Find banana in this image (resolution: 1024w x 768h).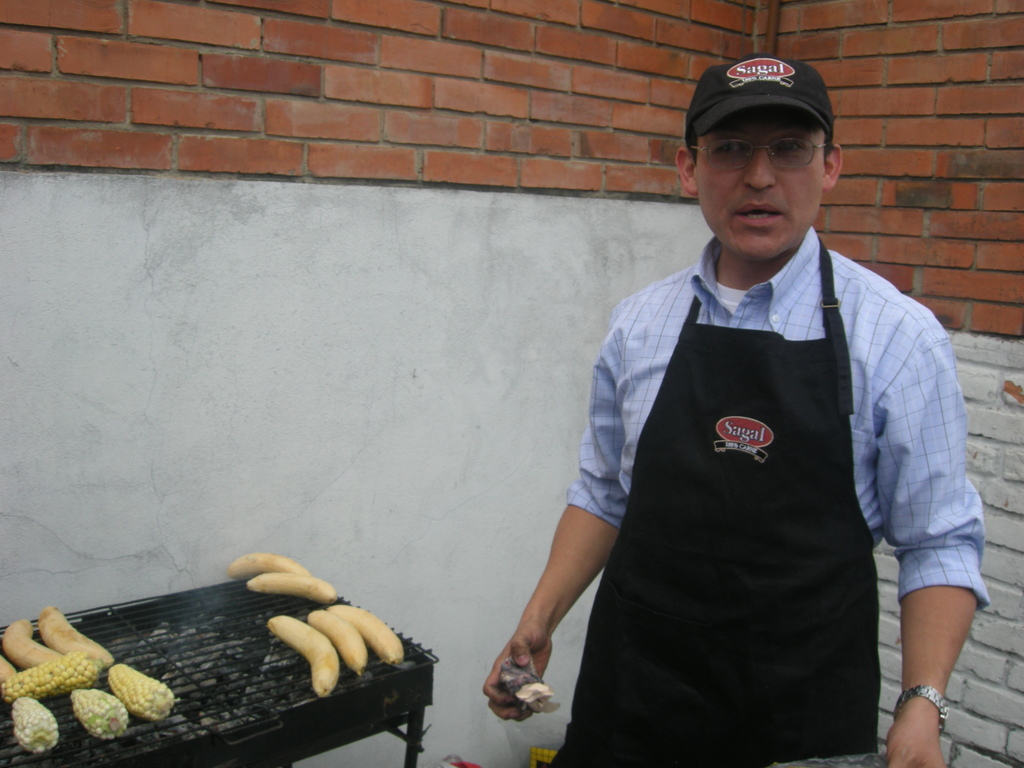
(left=326, top=606, right=406, bottom=662).
